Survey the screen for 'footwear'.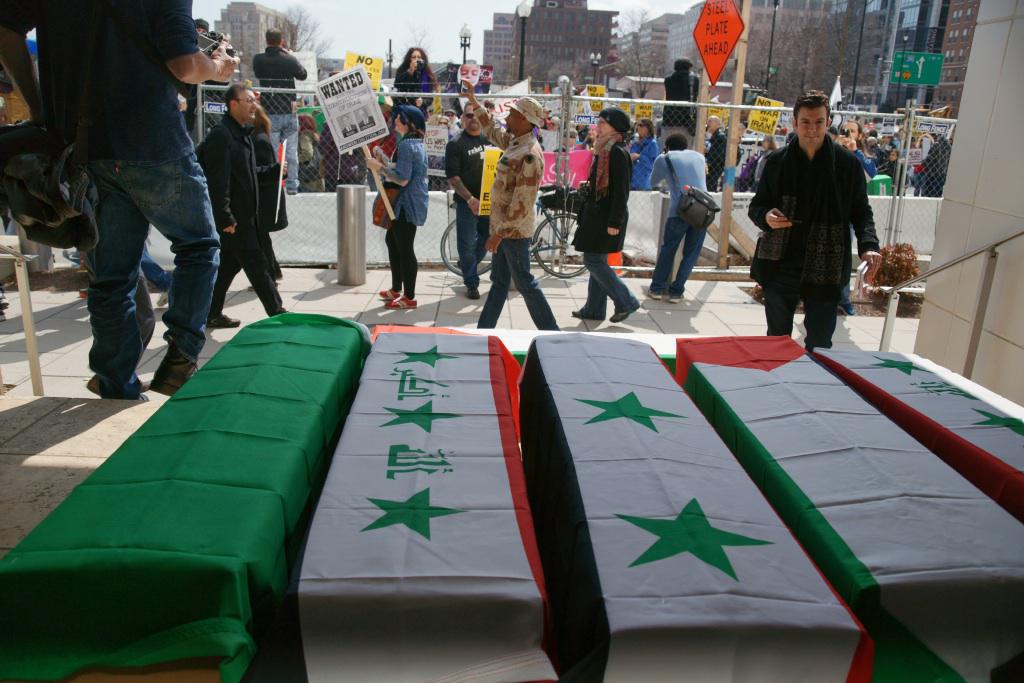
Survey found: select_region(466, 283, 485, 295).
